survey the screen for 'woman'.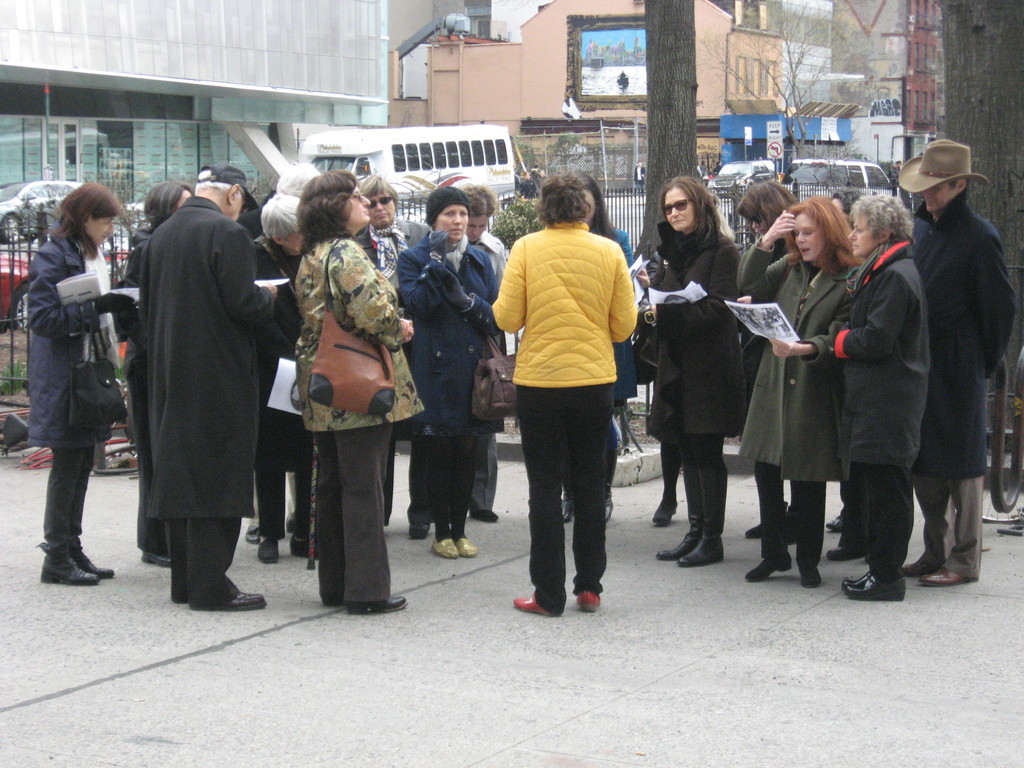
Survey found: 351:172:420:538.
